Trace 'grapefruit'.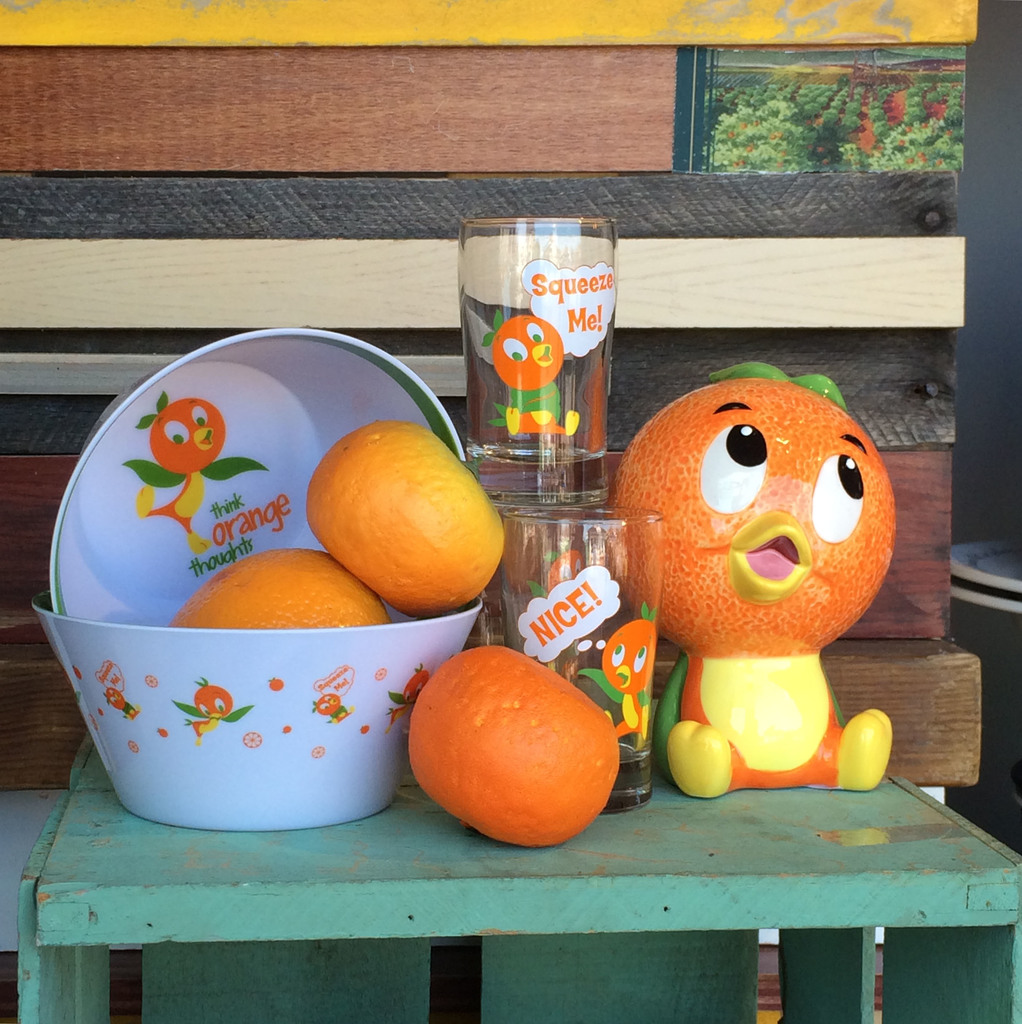
Traced to crop(300, 421, 501, 620).
